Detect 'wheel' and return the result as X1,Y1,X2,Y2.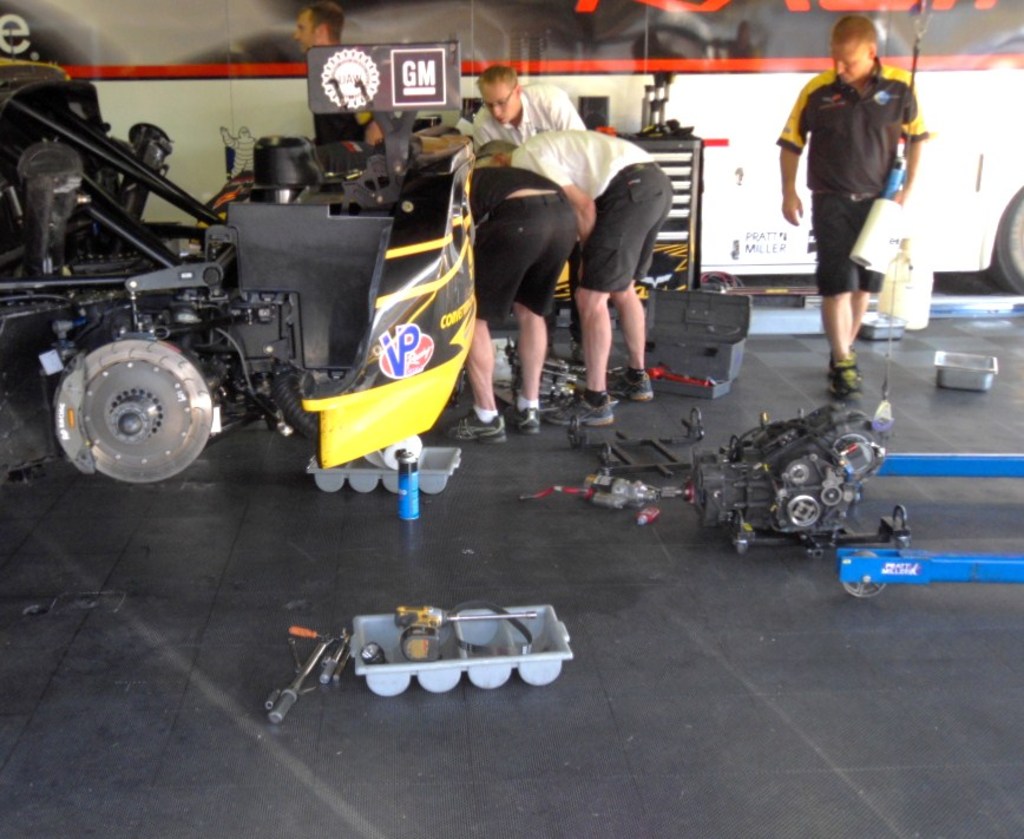
844,553,888,596.
